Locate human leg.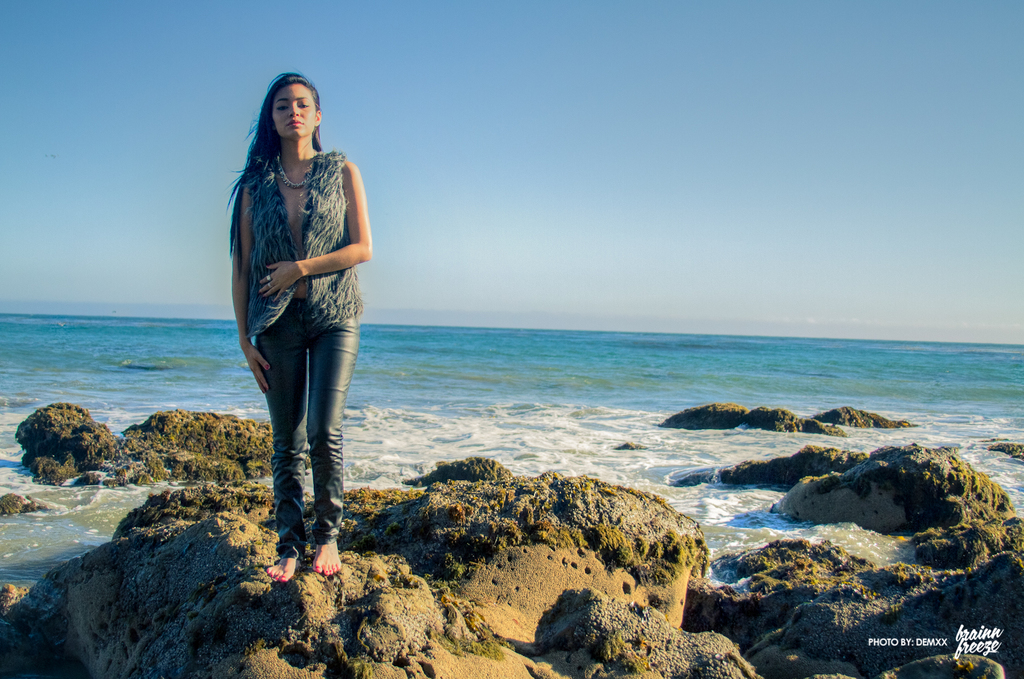
Bounding box: (x1=305, y1=285, x2=355, y2=579).
